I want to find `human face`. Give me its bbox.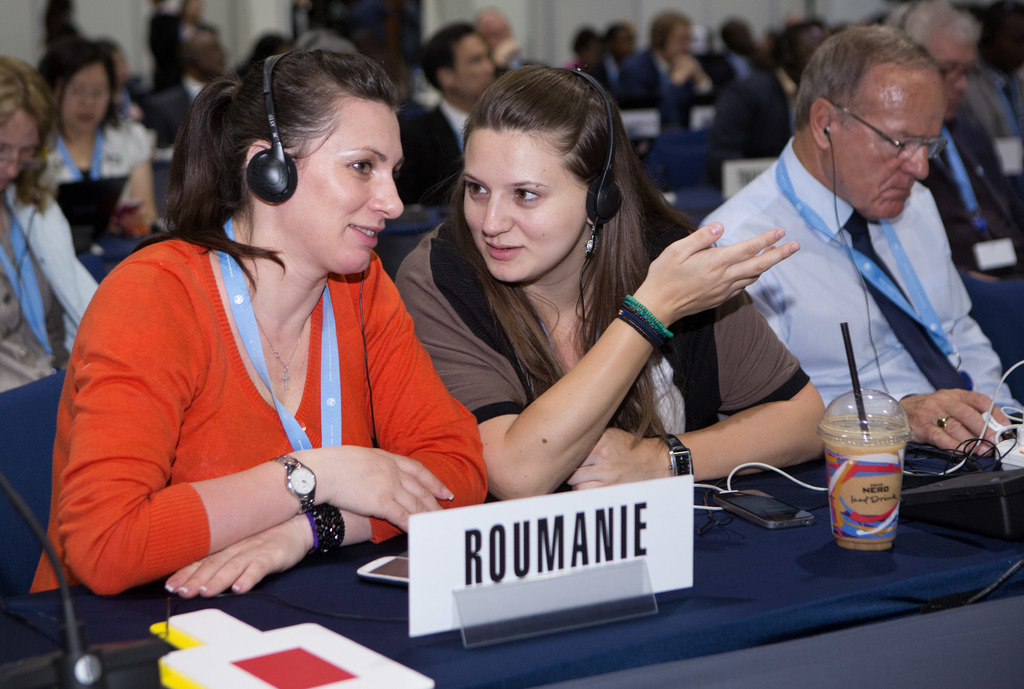
{"x1": 931, "y1": 38, "x2": 979, "y2": 111}.
